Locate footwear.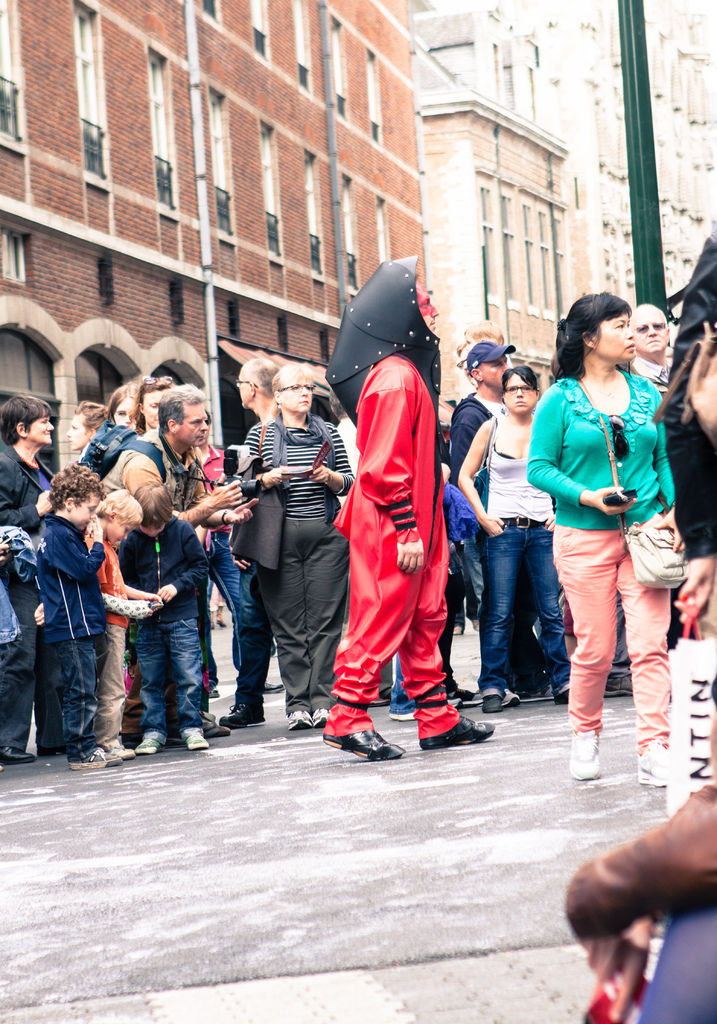
Bounding box: left=565, top=724, right=619, bottom=782.
